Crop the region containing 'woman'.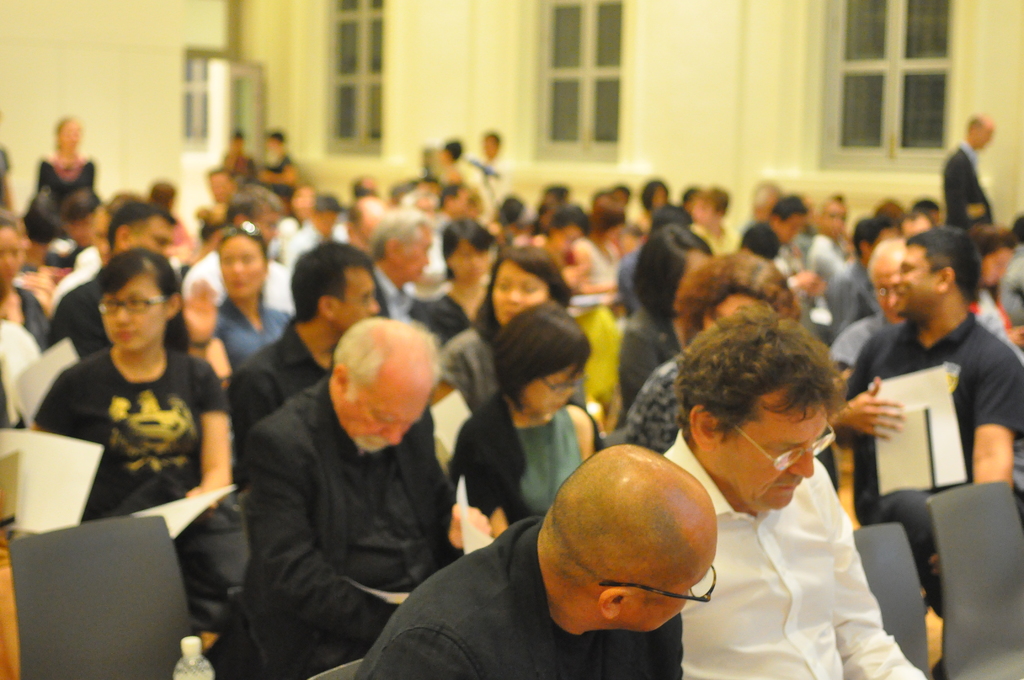
Crop region: bbox=[468, 298, 619, 525].
